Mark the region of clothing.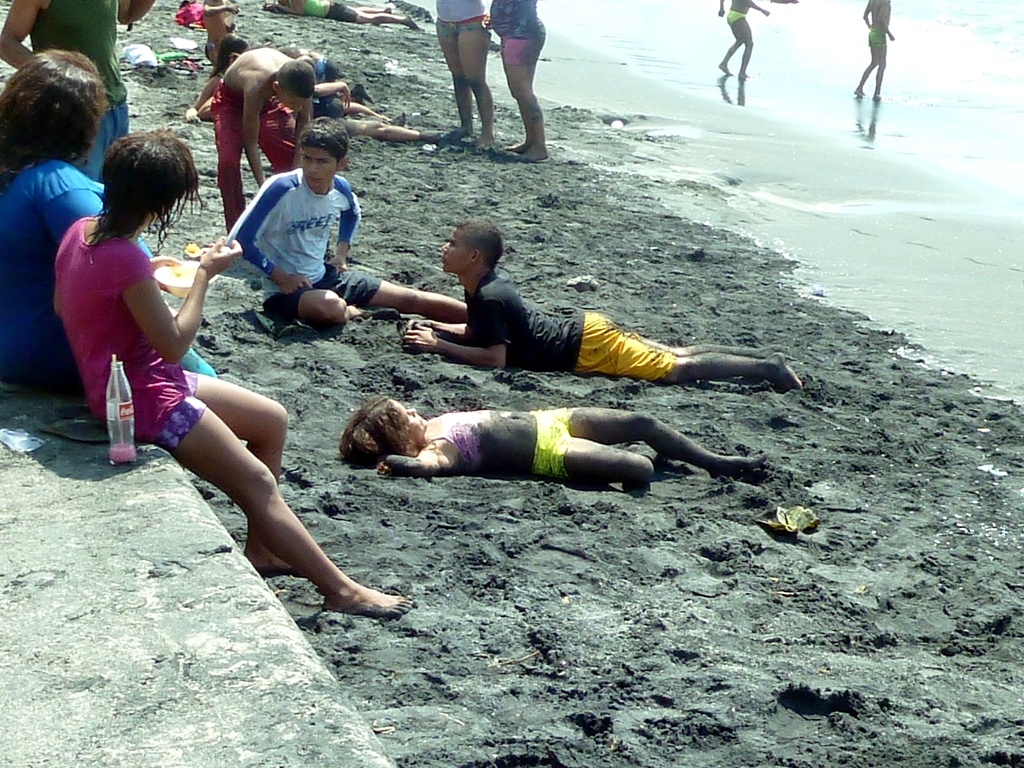
Region: select_region(24, 0, 131, 191).
